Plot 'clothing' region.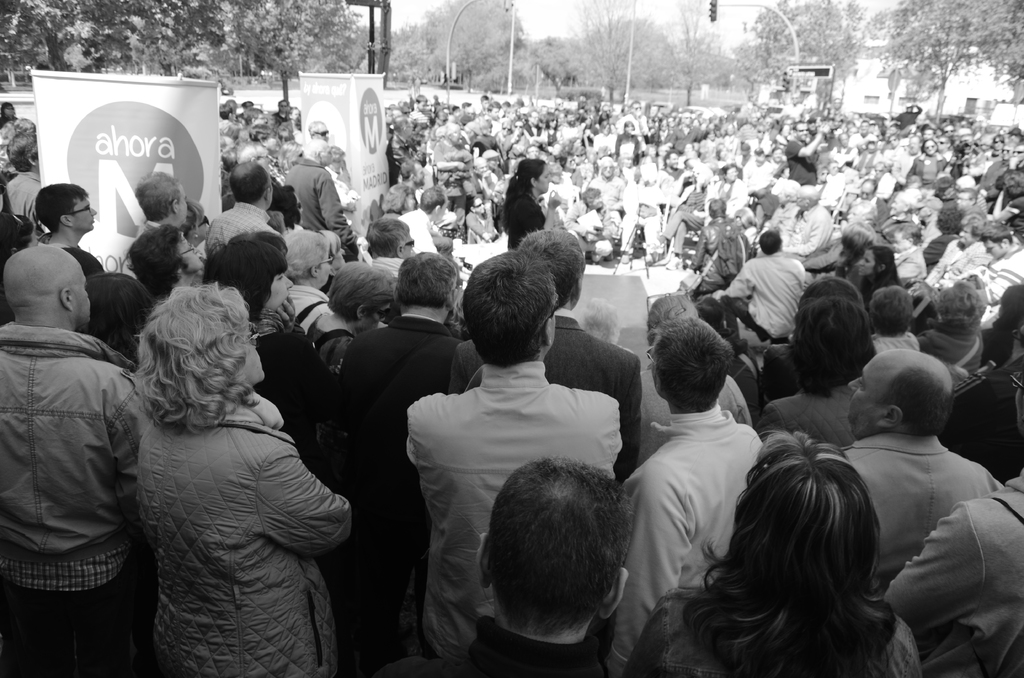
Plotted at pyautogui.locateOnScreen(735, 247, 808, 341).
